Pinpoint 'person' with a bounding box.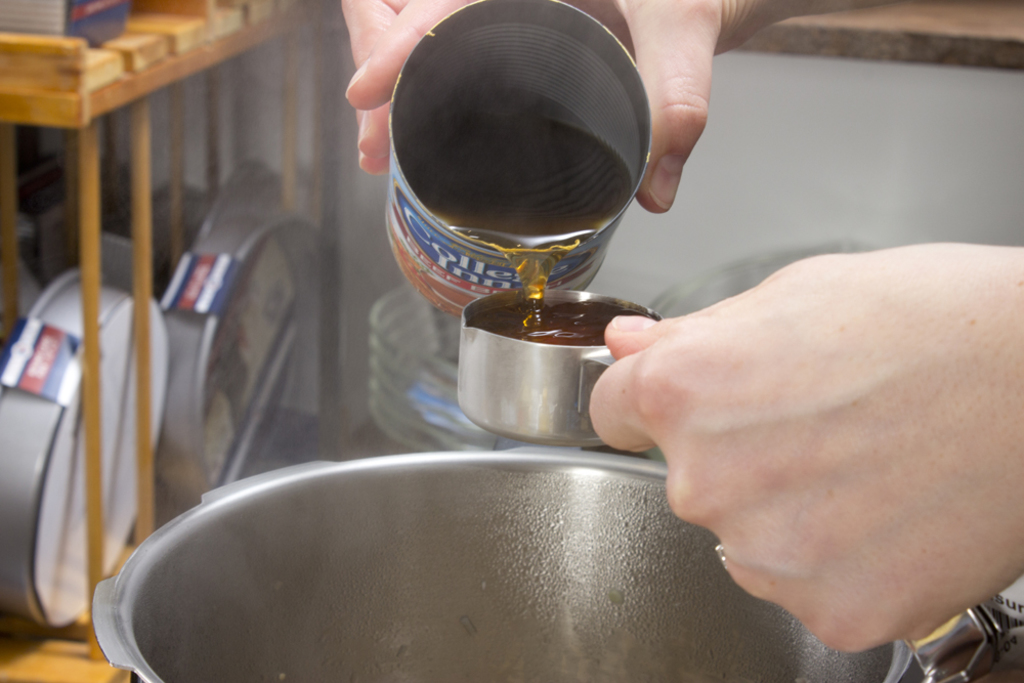
340 0 1022 655.
